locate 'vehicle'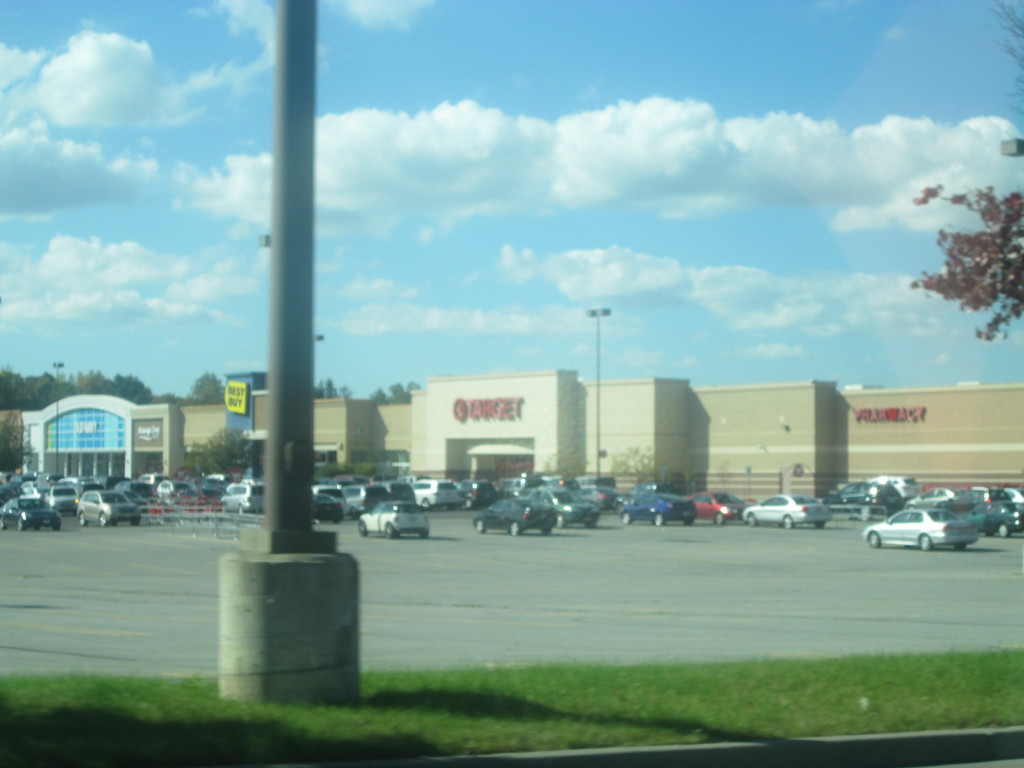
385/483/416/508
